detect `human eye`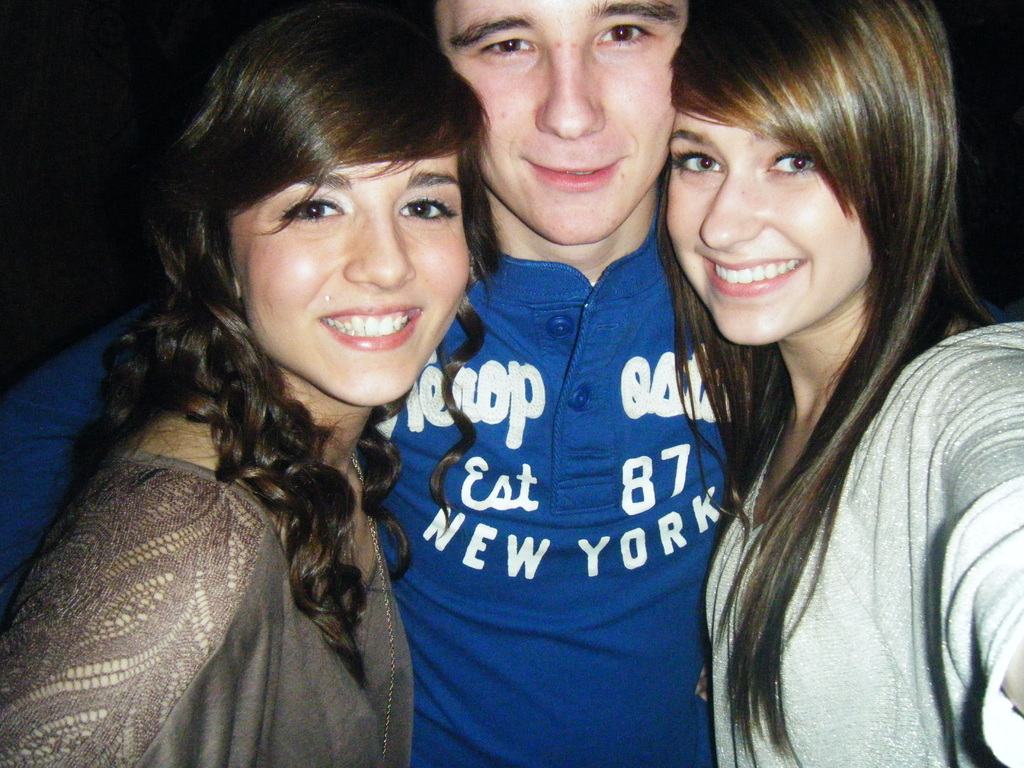
<box>669,141,723,181</box>
